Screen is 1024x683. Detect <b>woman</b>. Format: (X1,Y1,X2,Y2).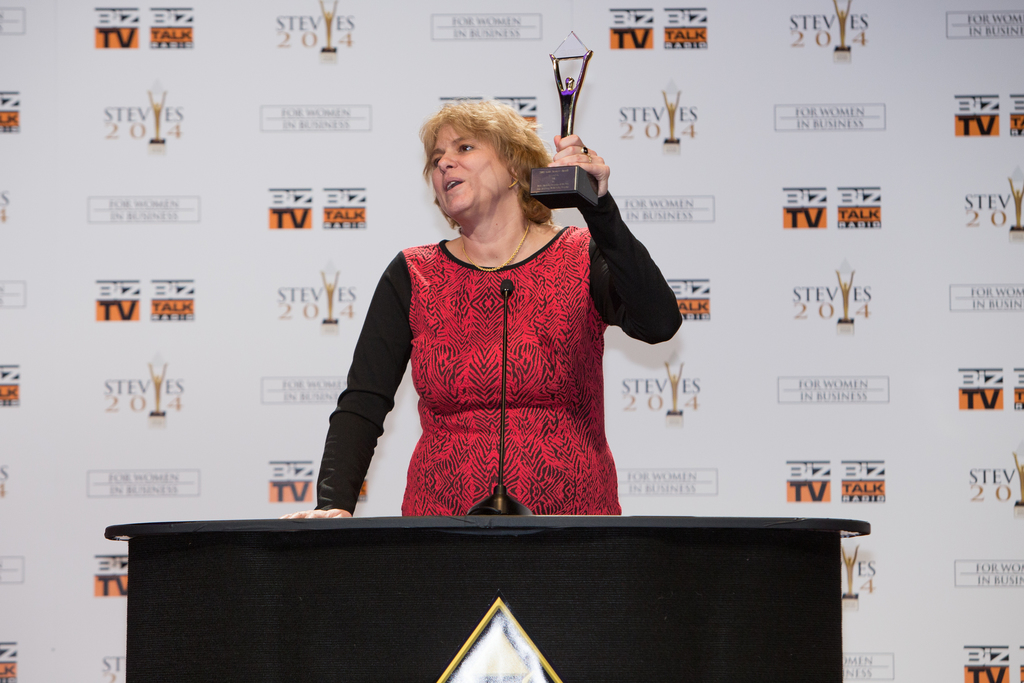
(337,86,643,541).
